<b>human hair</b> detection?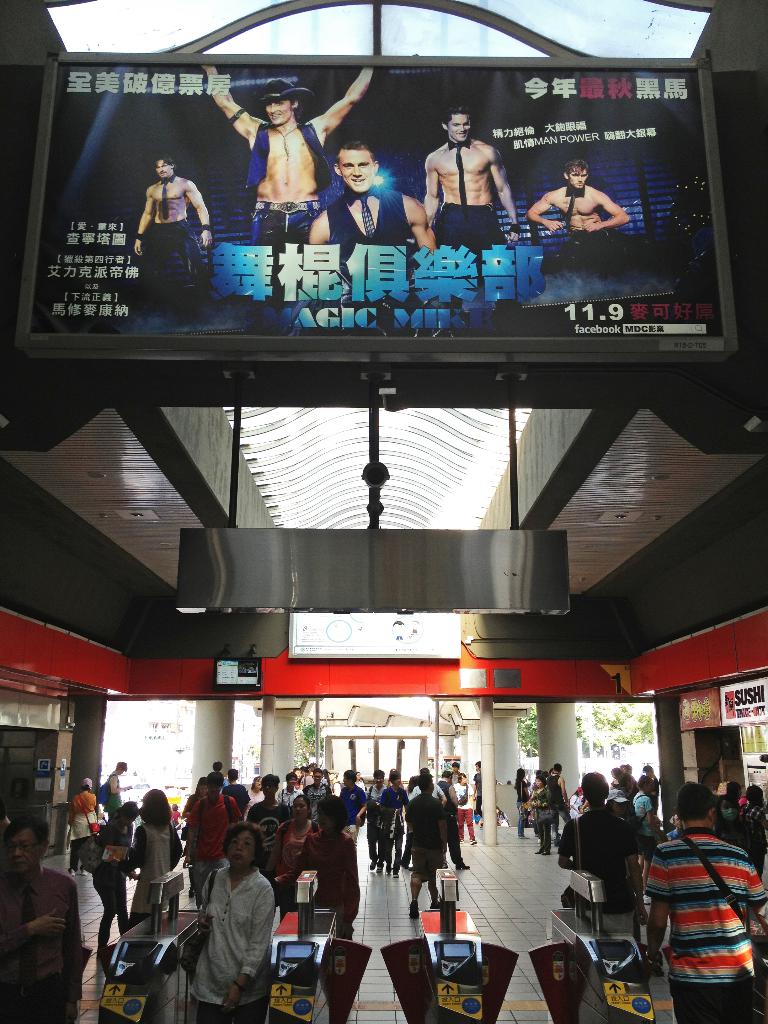
{"x1": 746, "y1": 785, "x2": 764, "y2": 804}
